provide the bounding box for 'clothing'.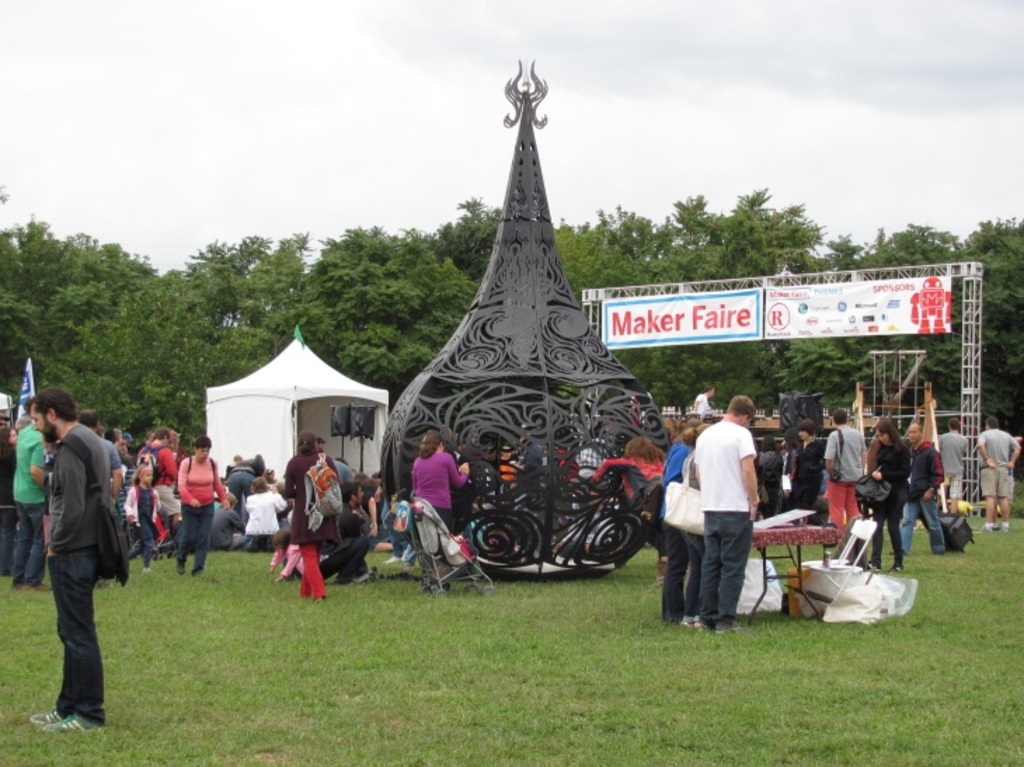
BBox(414, 447, 466, 524).
